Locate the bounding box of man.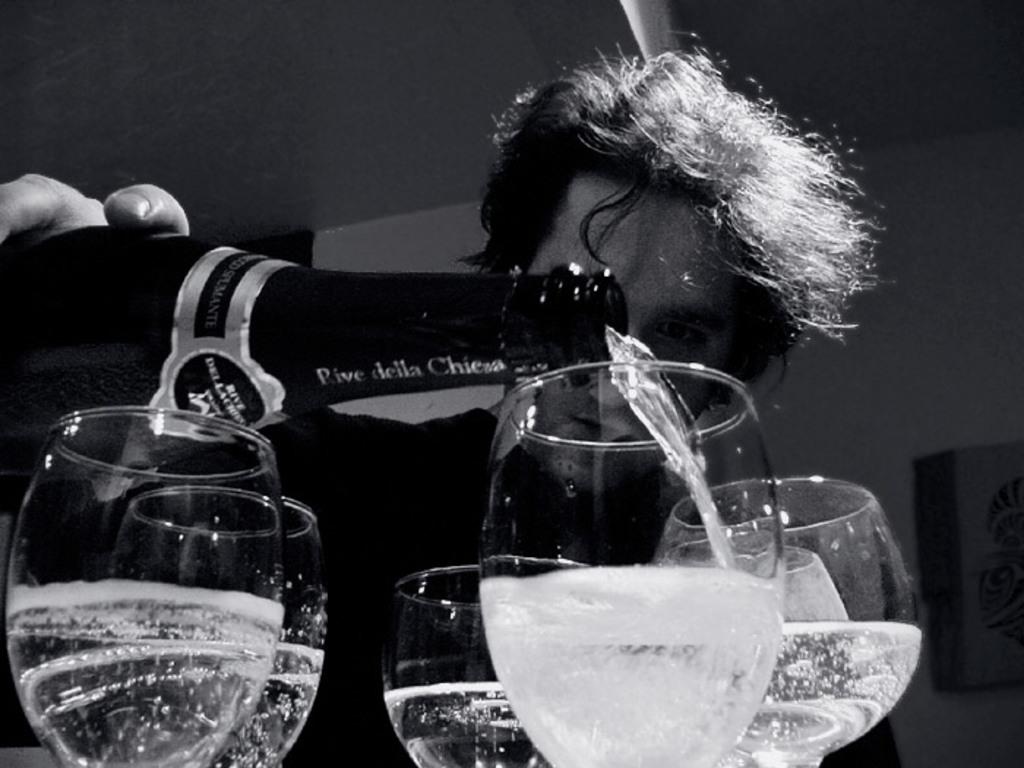
Bounding box: bbox(0, 25, 904, 767).
